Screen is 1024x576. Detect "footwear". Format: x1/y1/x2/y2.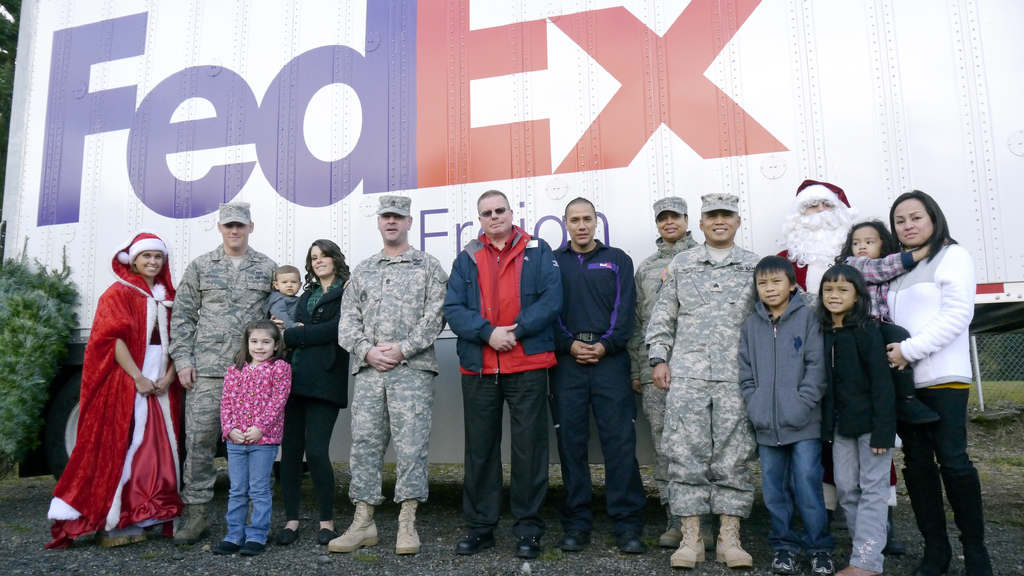
714/514/760/572.
